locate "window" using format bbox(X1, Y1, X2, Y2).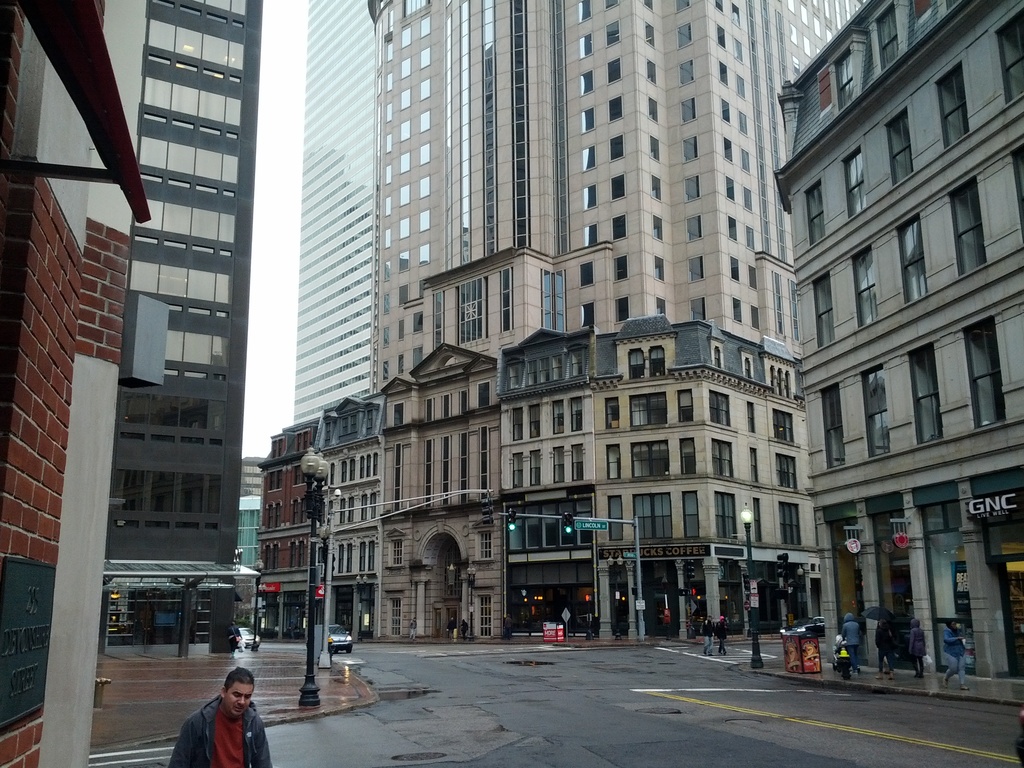
bbox(474, 532, 489, 560).
